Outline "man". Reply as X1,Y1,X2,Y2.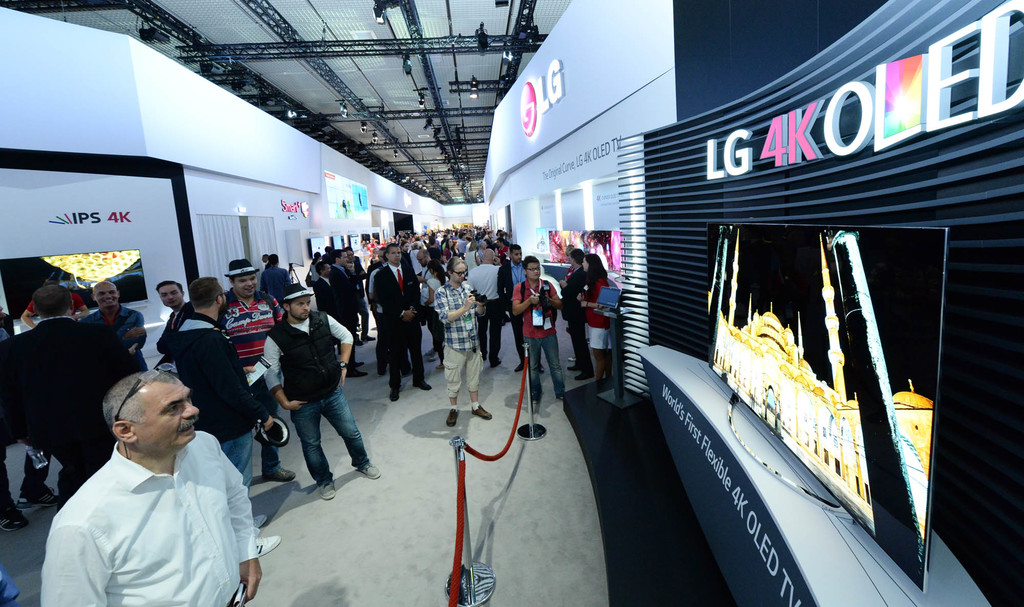
369,249,380,261.
